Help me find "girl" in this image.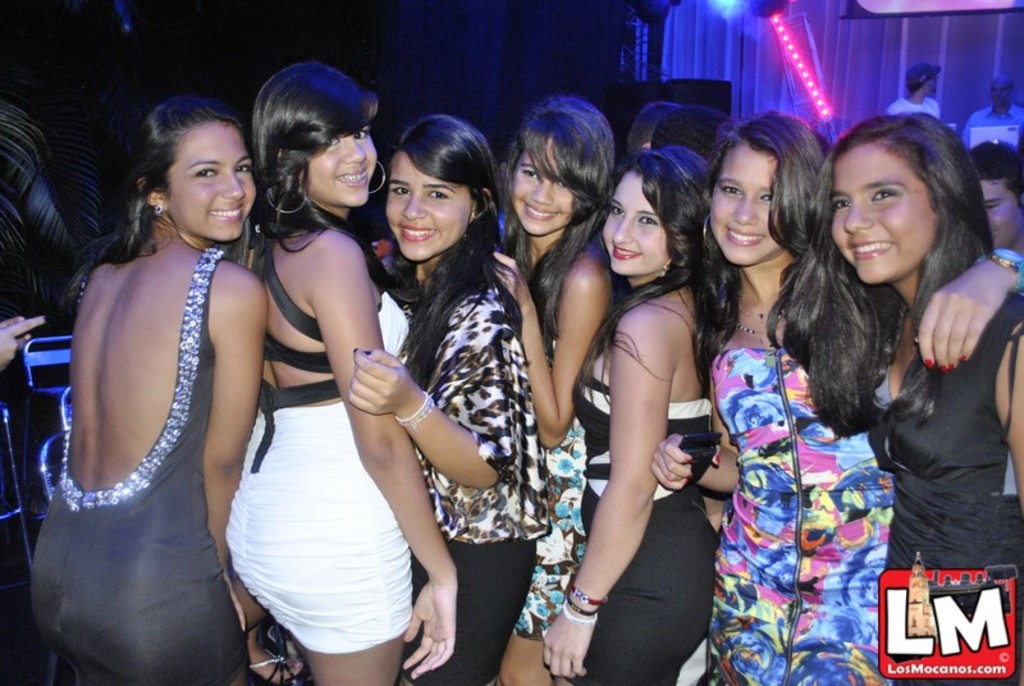
Found it: (563,147,726,685).
